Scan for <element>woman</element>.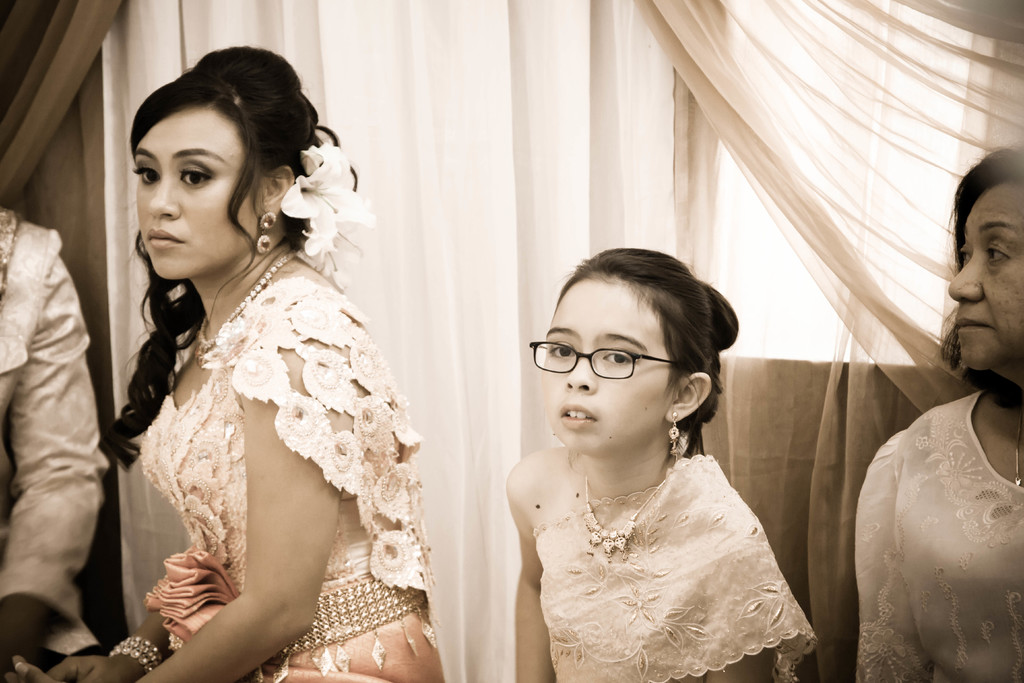
Scan result: pyautogui.locateOnScreen(480, 255, 833, 682).
